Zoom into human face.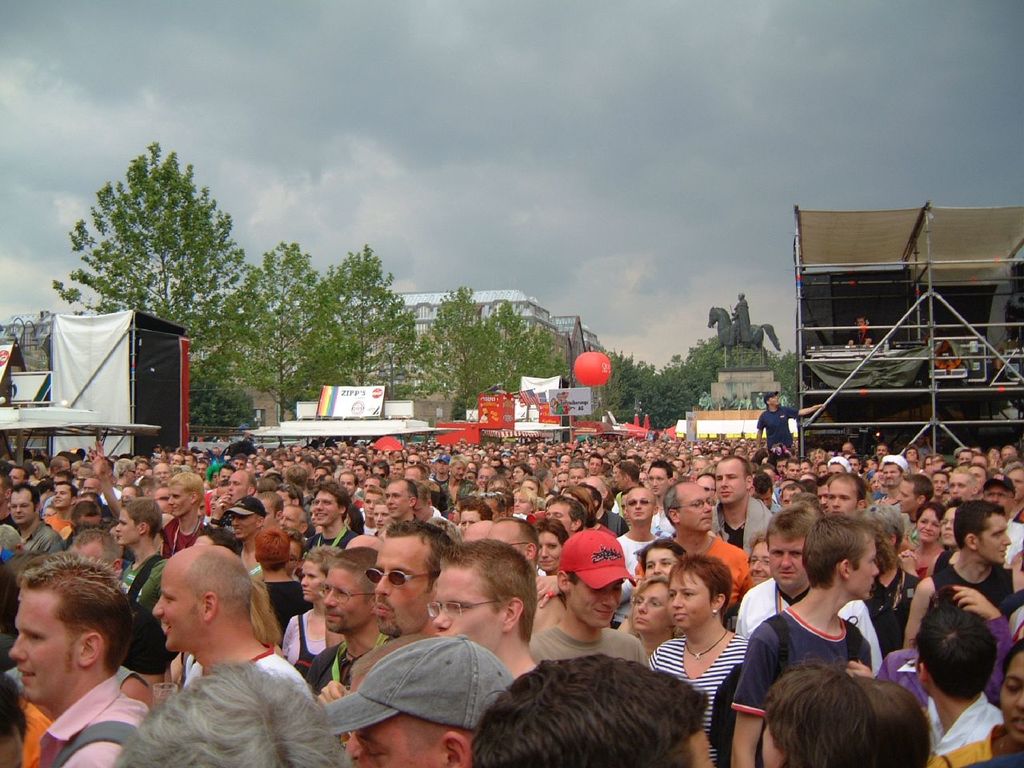
Zoom target: BBox(854, 535, 881, 606).
